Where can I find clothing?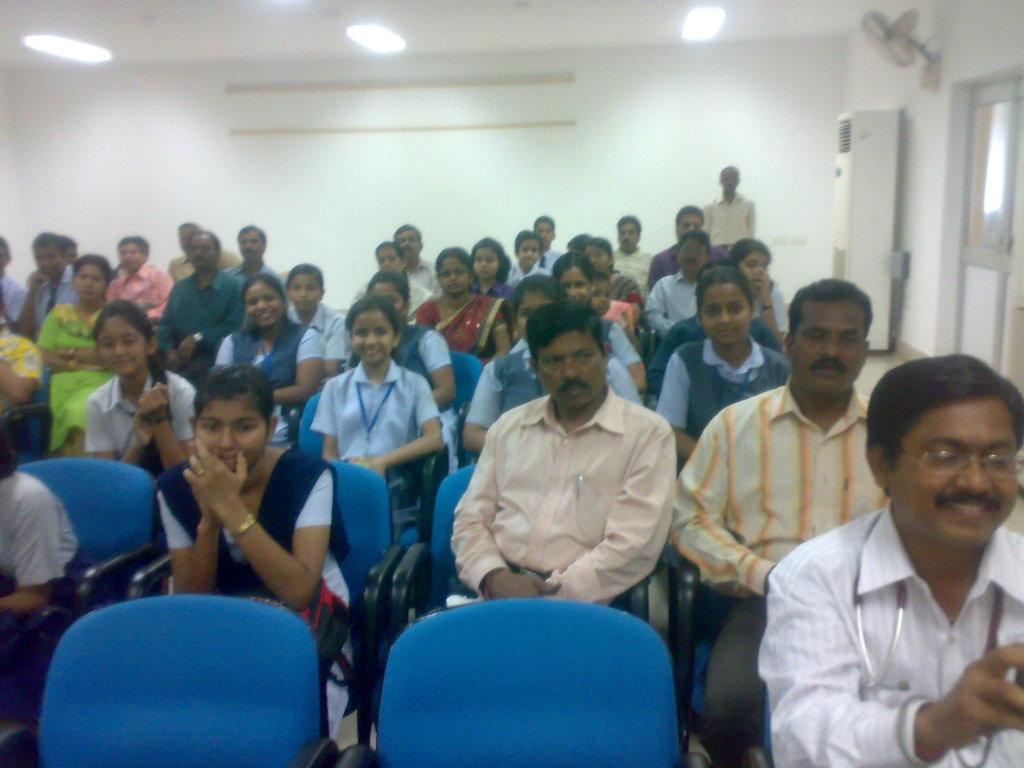
You can find it at {"left": 108, "top": 255, "right": 179, "bottom": 315}.
